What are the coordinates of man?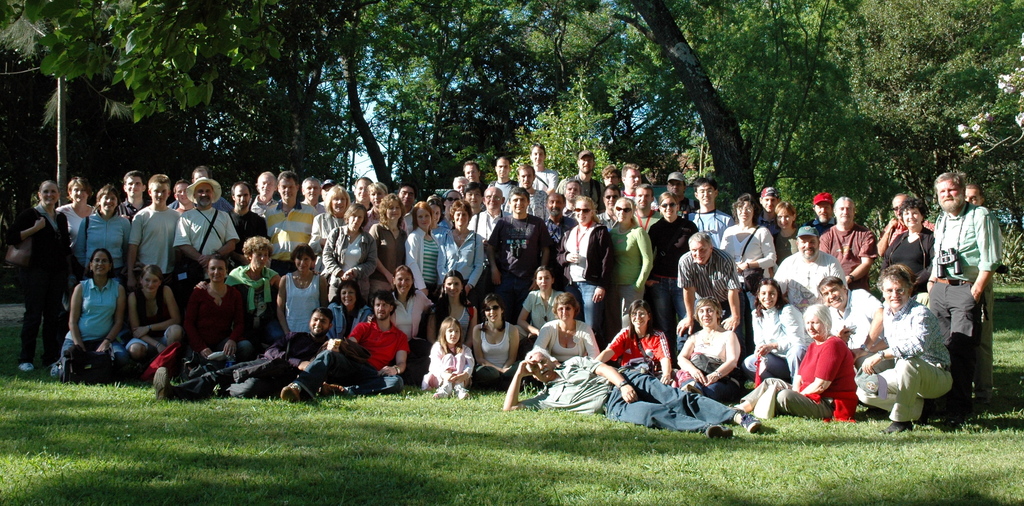
347/175/381/224.
